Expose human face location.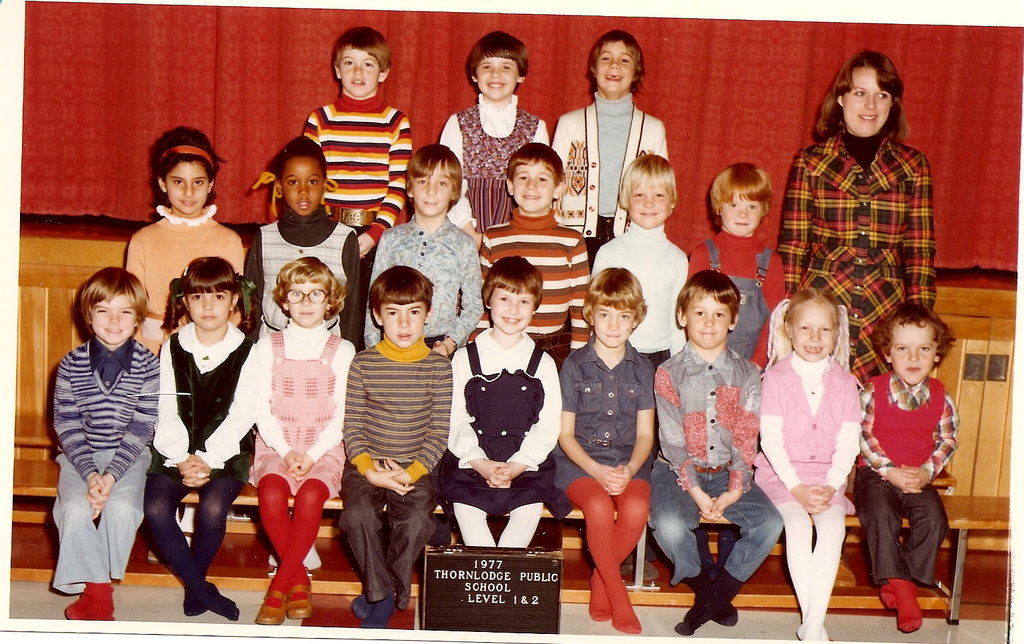
Exposed at <region>512, 159, 554, 214</region>.
